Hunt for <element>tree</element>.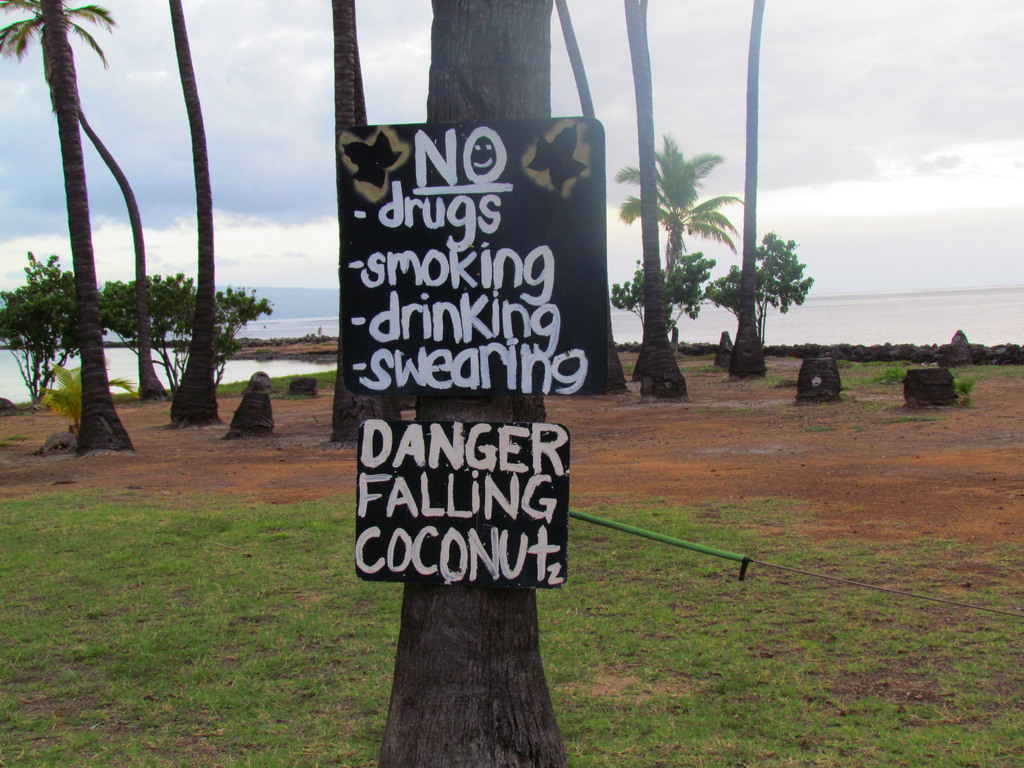
Hunted down at 703 228 816 346.
